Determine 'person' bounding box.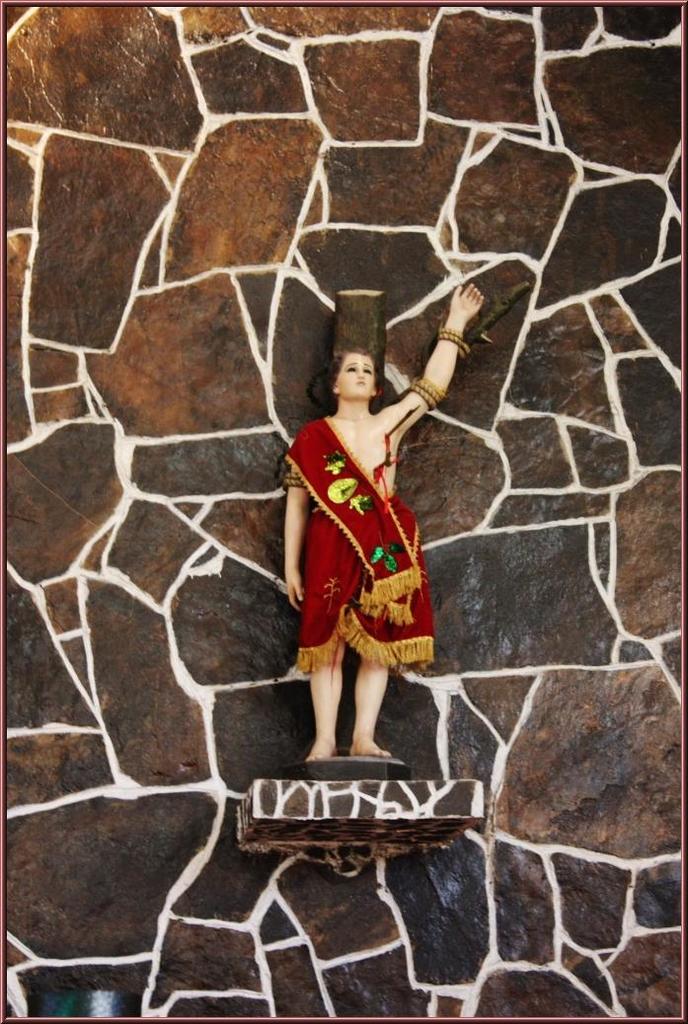
Determined: 268:306:447:790.
